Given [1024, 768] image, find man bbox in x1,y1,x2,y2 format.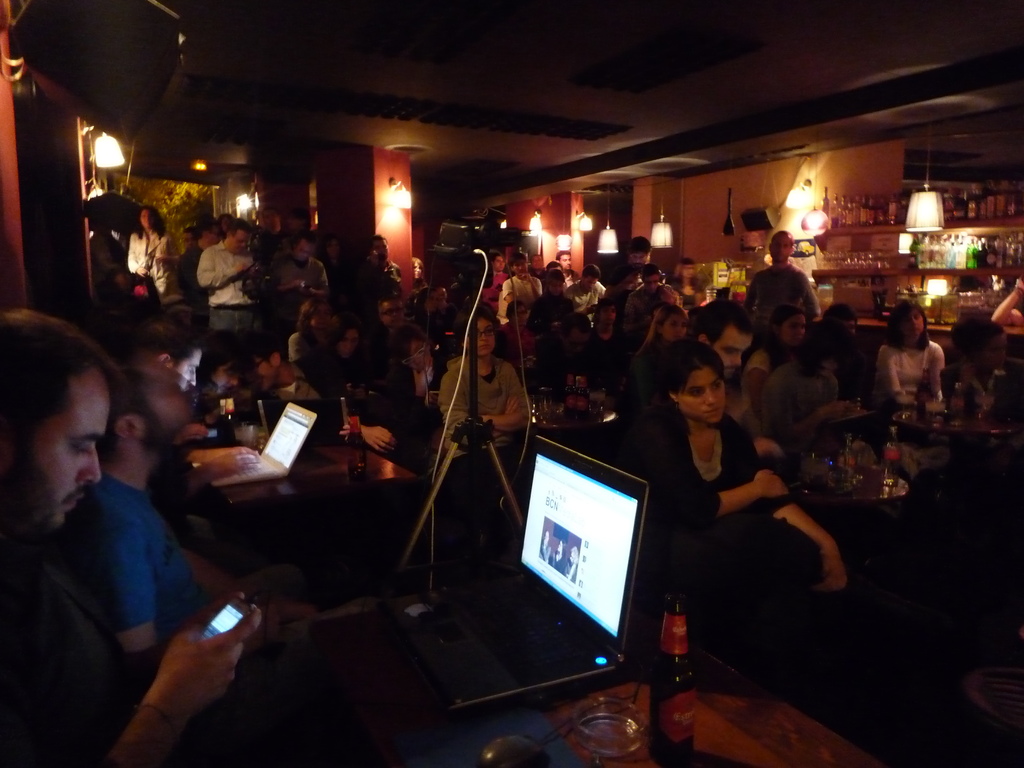
555,249,597,298.
